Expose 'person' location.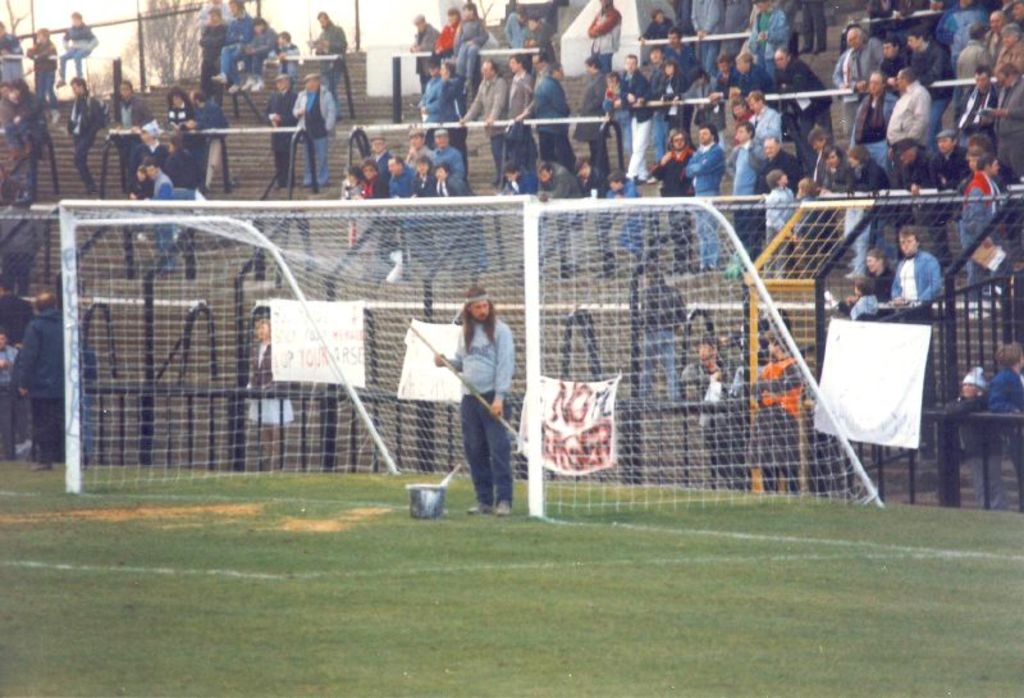
Exposed at x1=64 y1=68 x2=102 y2=197.
